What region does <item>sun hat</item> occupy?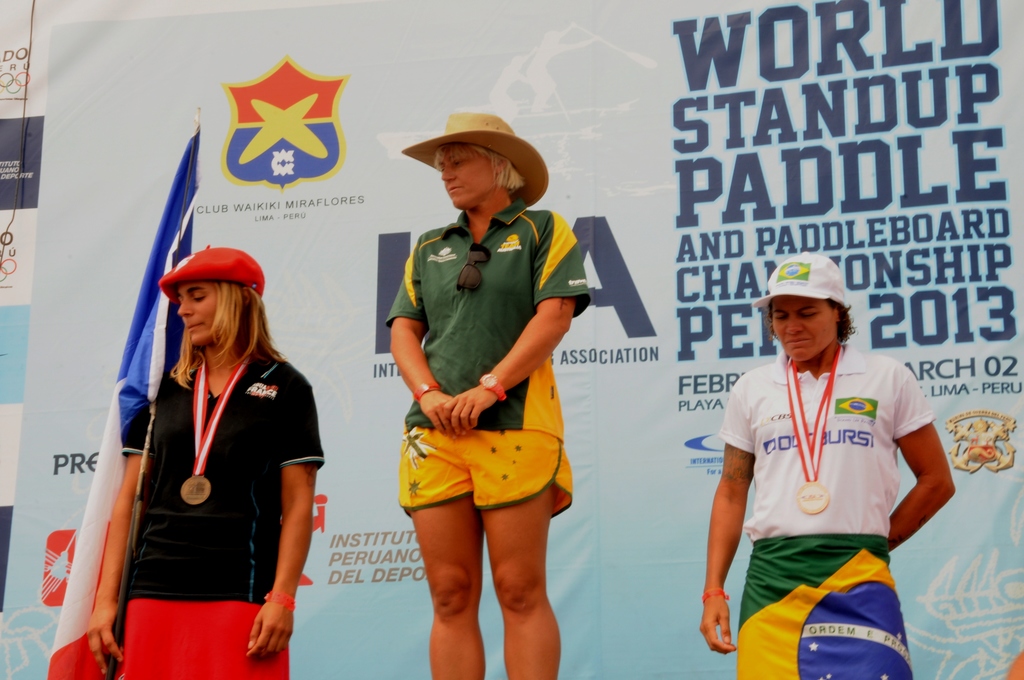
select_region(152, 244, 266, 307).
